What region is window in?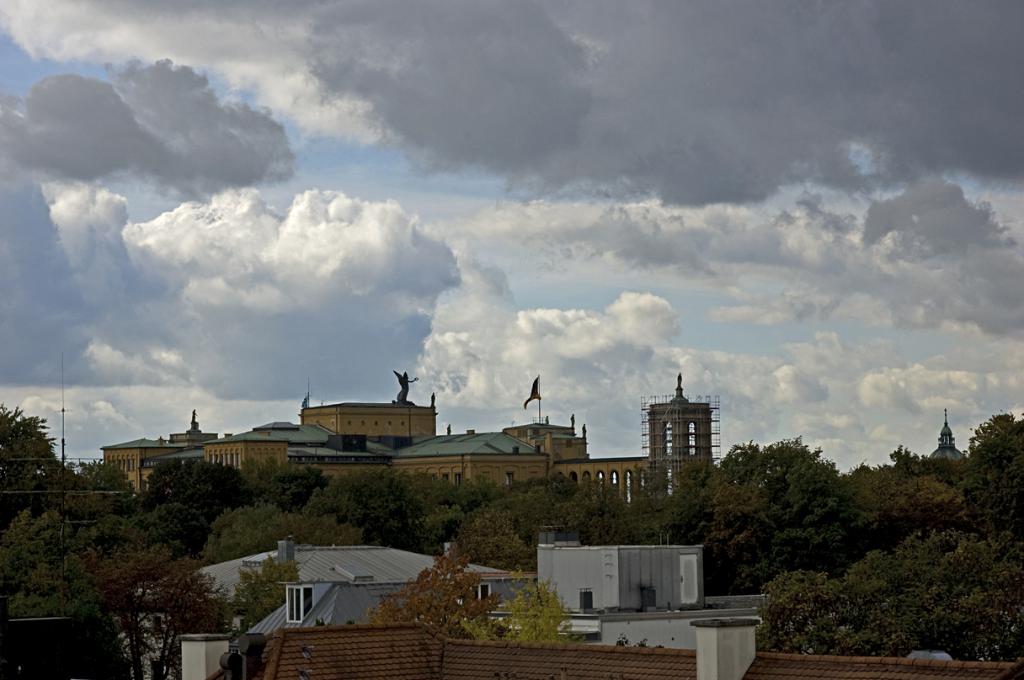
{"x1": 504, "y1": 473, "x2": 519, "y2": 487}.
